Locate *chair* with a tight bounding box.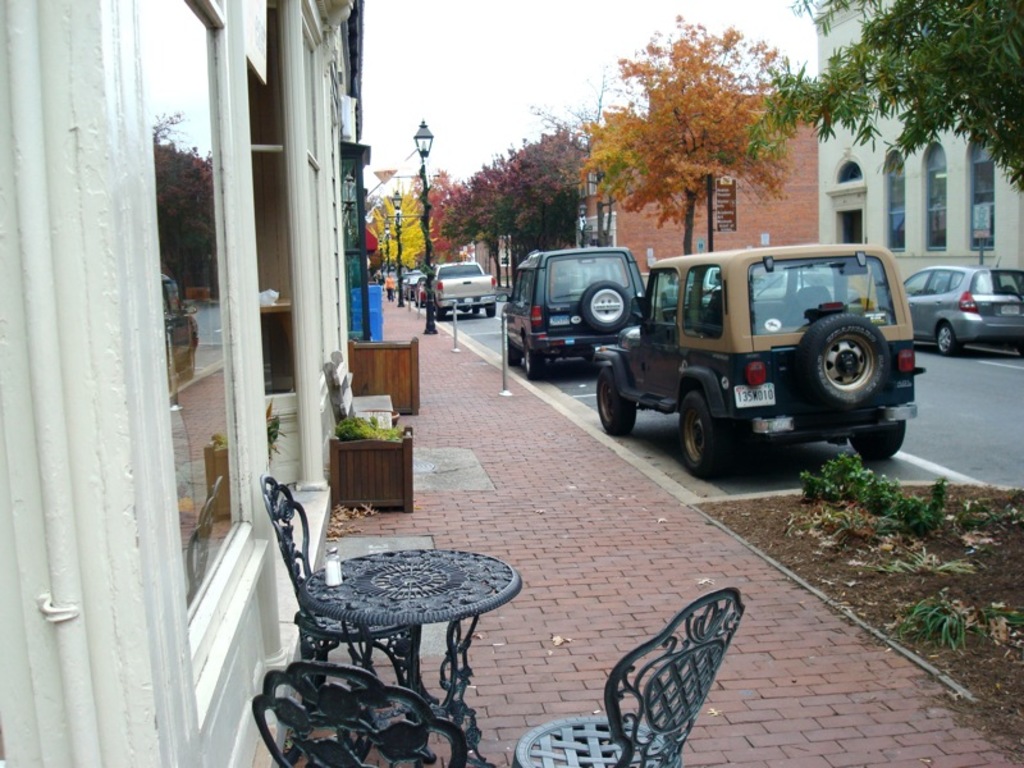
(257, 477, 443, 745).
